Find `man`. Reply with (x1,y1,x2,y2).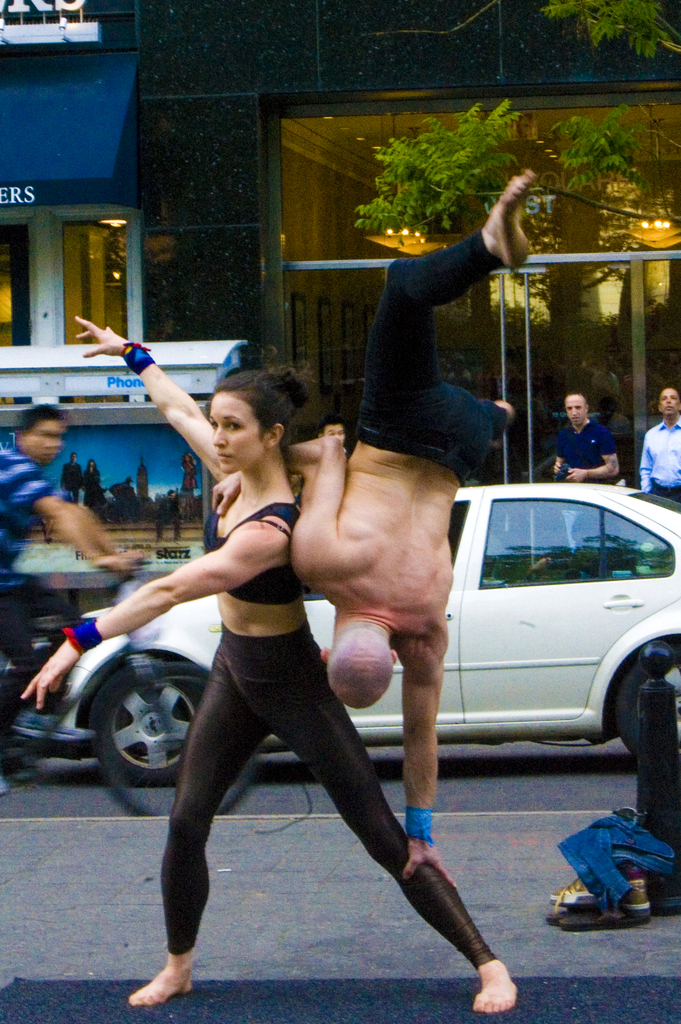
(638,383,680,501).
